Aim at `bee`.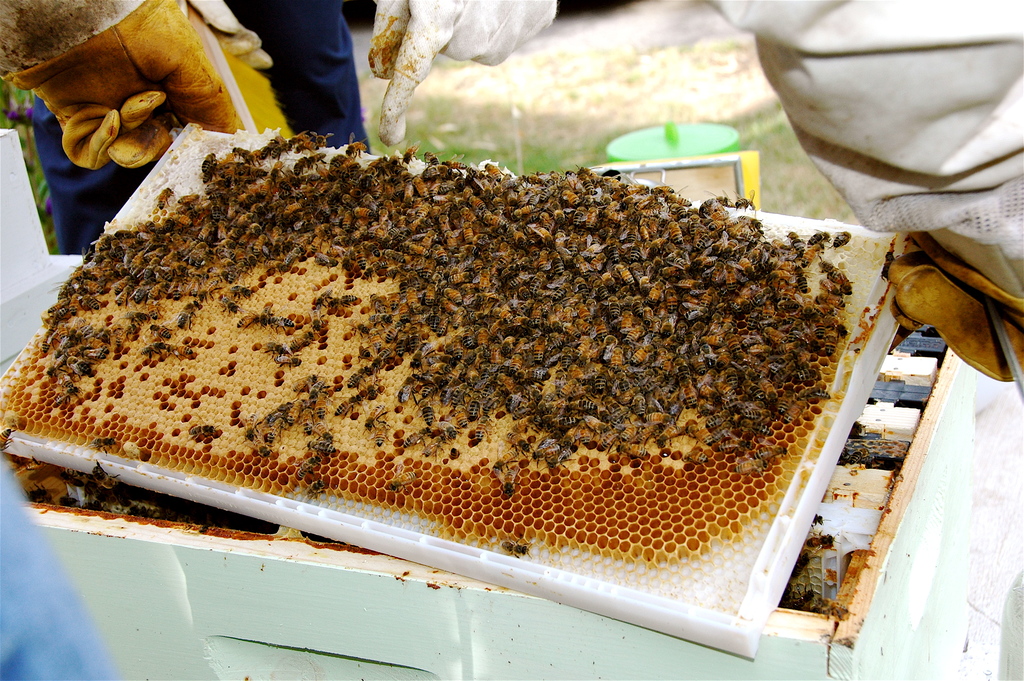
Aimed at bbox=[131, 499, 155, 513].
